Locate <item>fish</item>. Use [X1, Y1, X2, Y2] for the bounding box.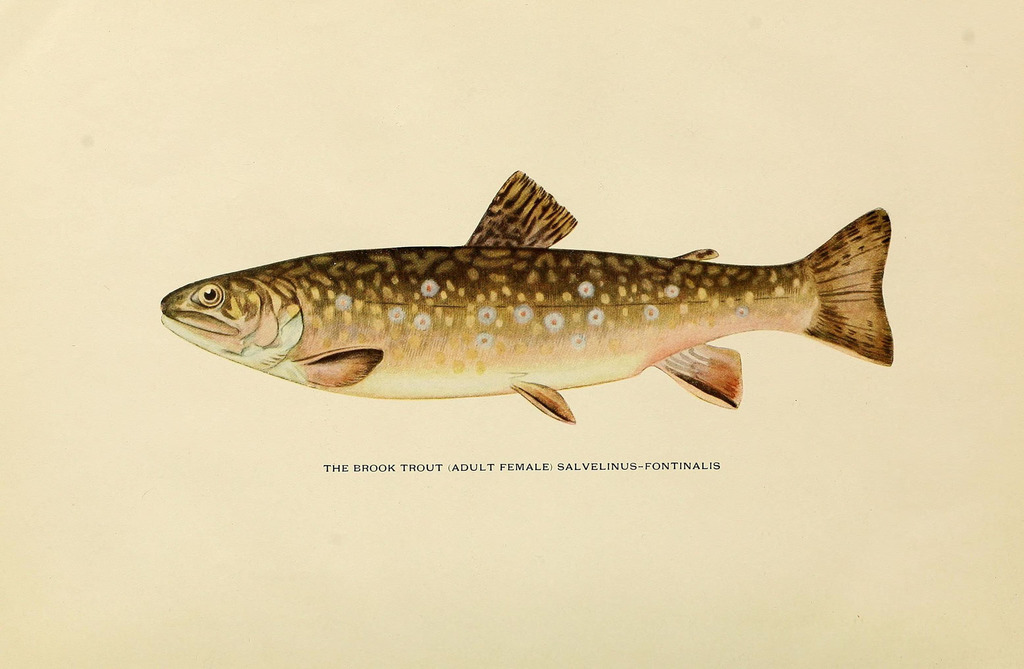
[162, 167, 895, 425].
